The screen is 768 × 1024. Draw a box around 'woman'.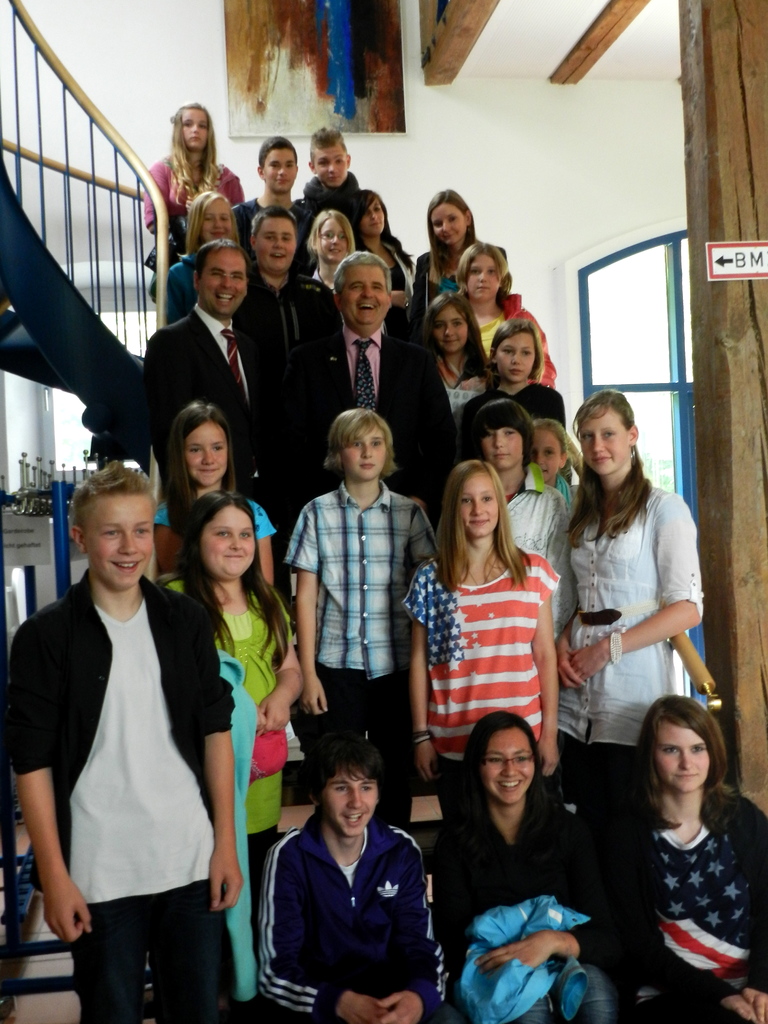
left=542, top=396, right=725, bottom=849.
